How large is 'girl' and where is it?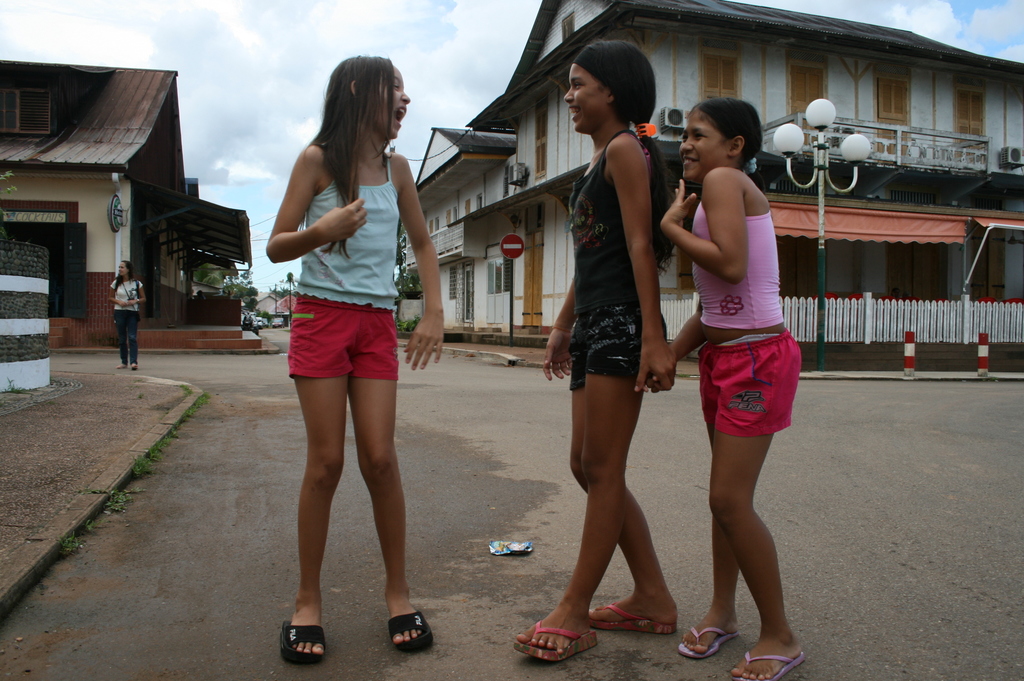
Bounding box: 264:56:441:669.
